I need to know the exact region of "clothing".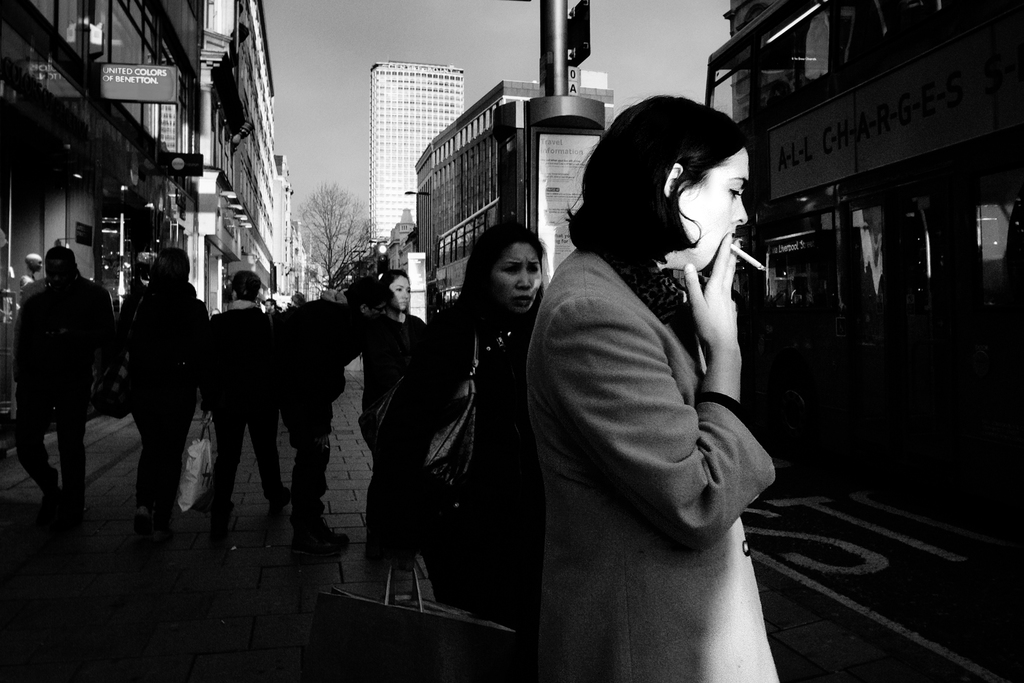
Region: (13,278,119,496).
